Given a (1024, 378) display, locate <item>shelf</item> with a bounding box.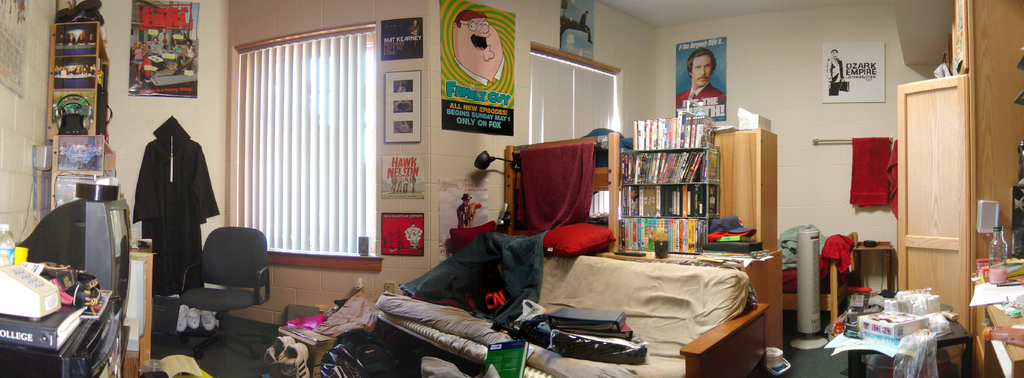
Located: x1=50, y1=21, x2=111, y2=157.
